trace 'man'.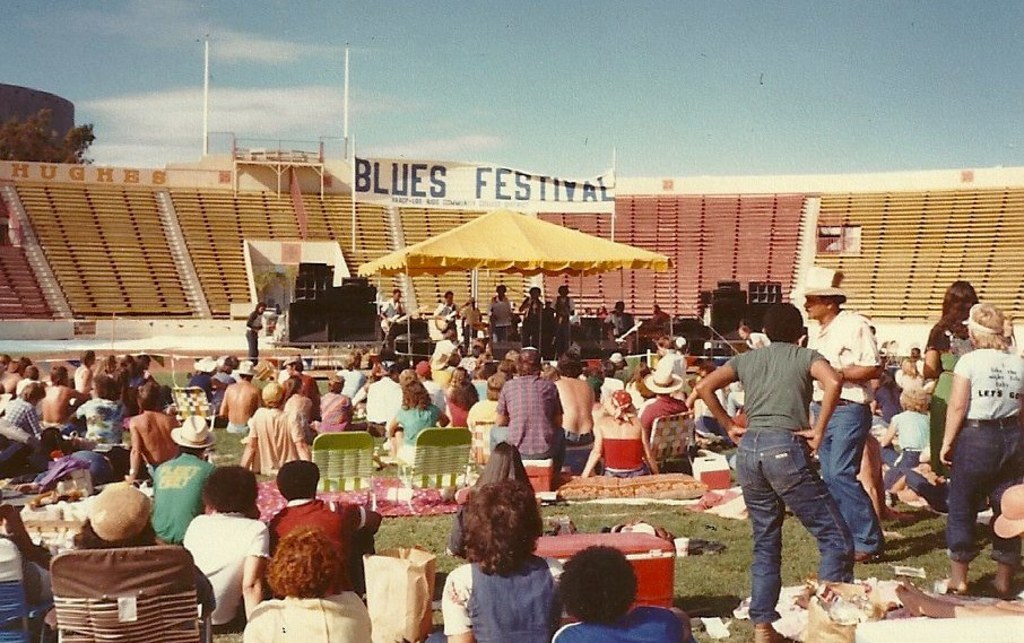
Traced to select_region(46, 370, 101, 425).
